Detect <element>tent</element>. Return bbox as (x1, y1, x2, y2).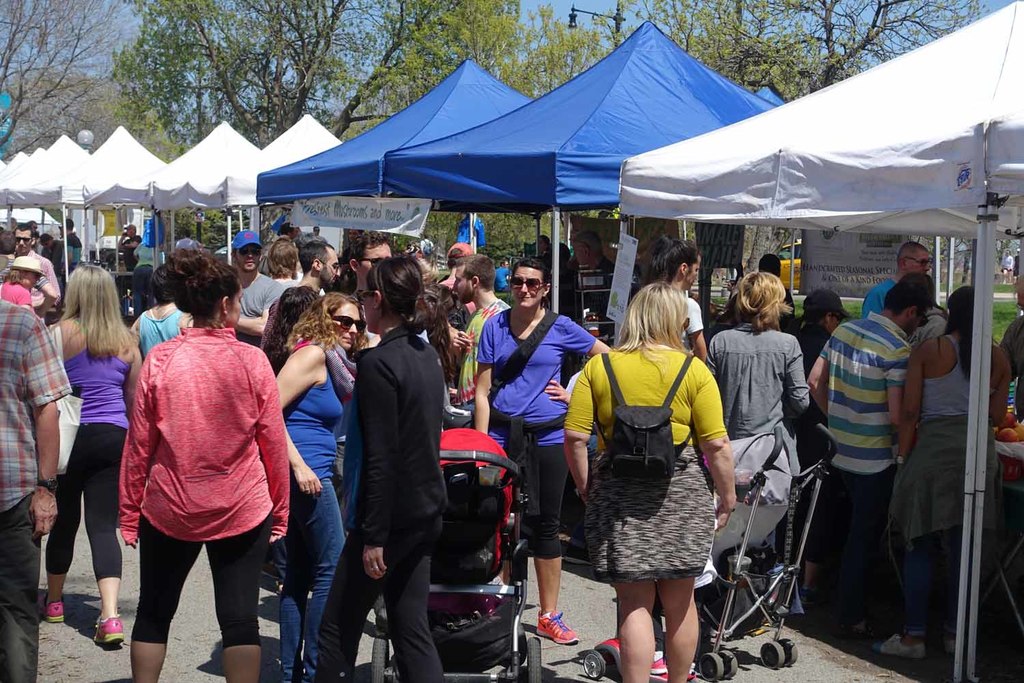
(0, 160, 8, 187).
